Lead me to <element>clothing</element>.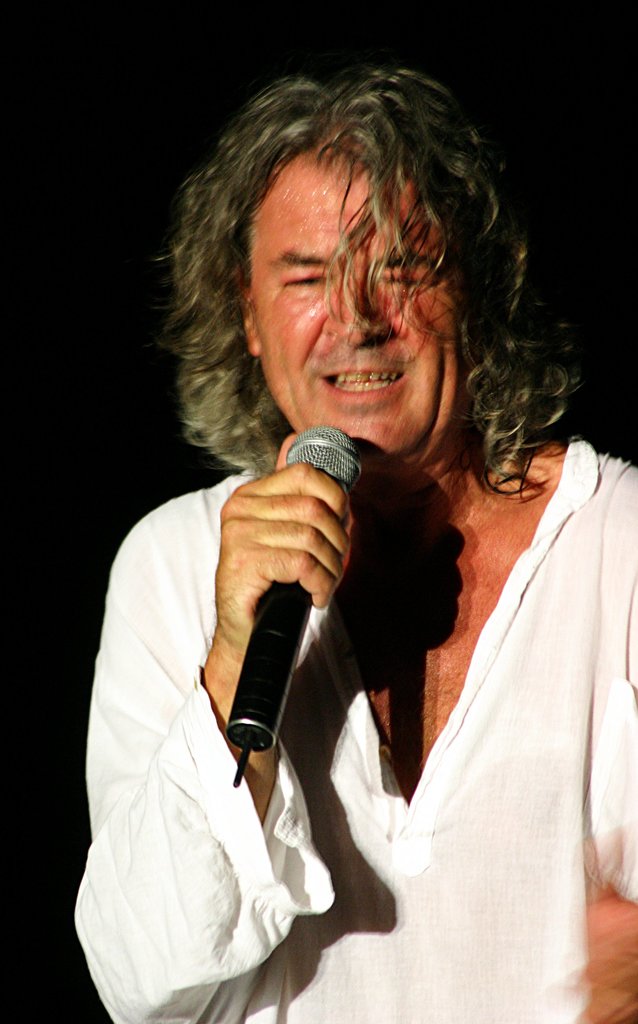
Lead to l=92, t=334, r=551, b=1023.
